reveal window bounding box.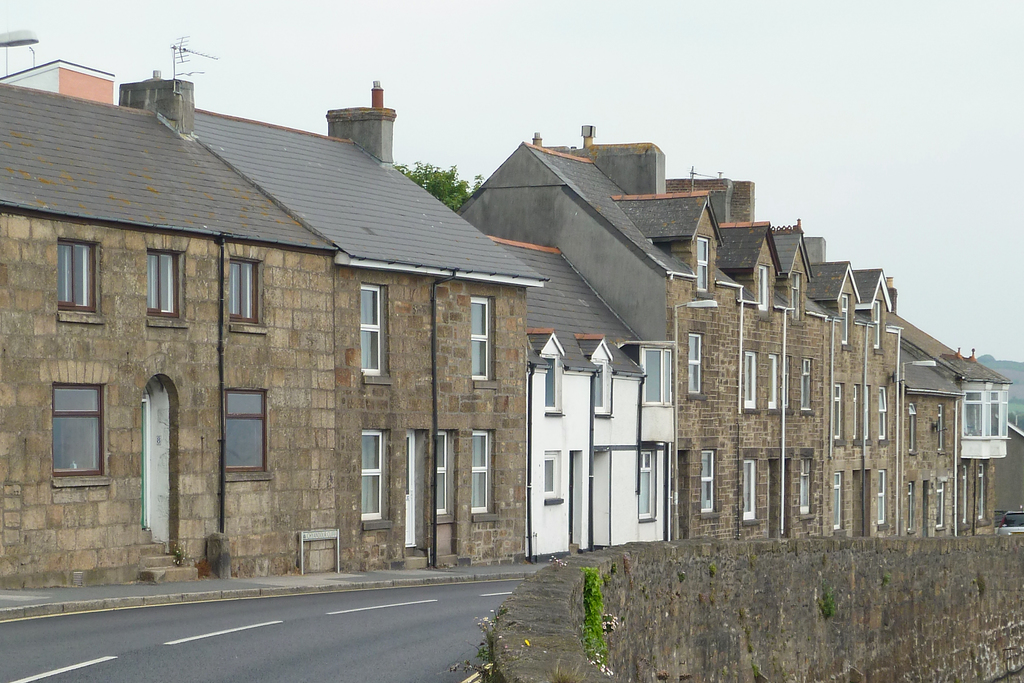
Revealed: {"x1": 743, "y1": 349, "x2": 764, "y2": 411}.
